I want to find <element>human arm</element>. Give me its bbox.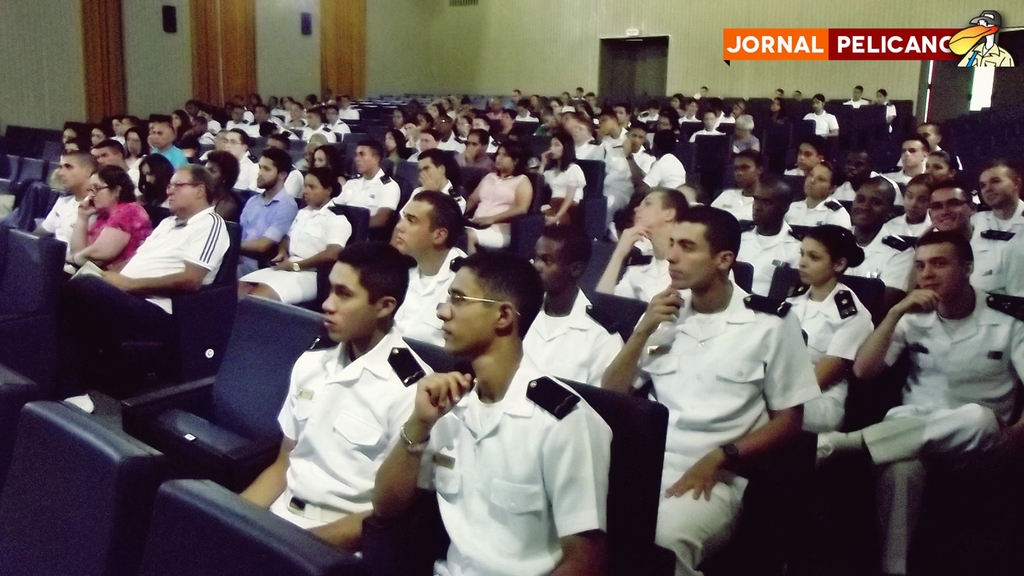
[left=541, top=408, right=614, bottom=575].
